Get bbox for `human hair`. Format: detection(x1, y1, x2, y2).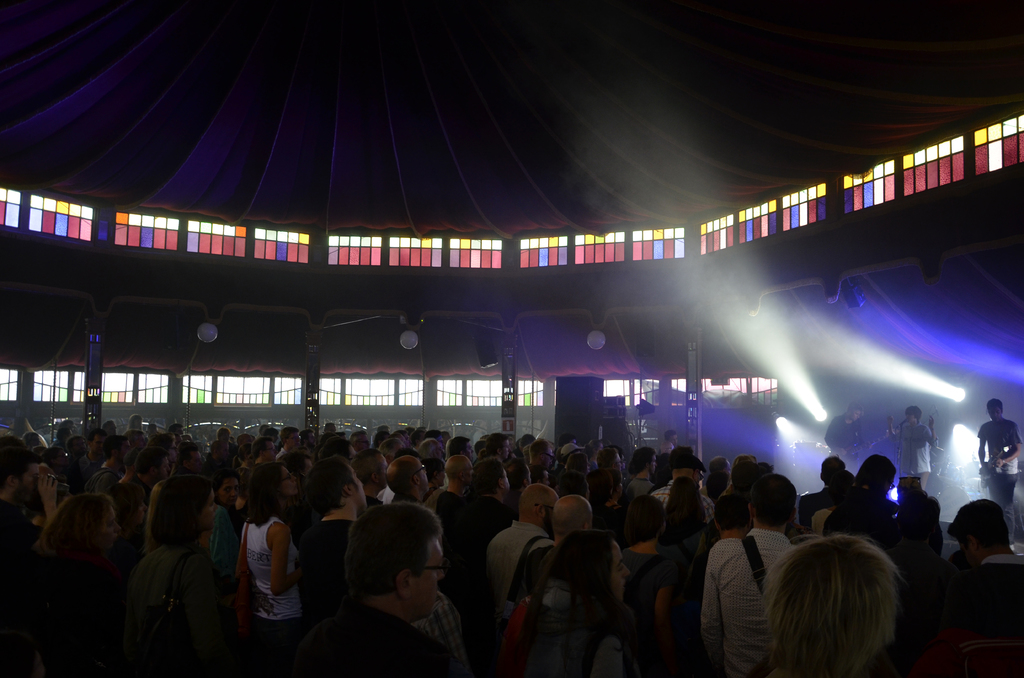
detection(428, 456, 444, 478).
